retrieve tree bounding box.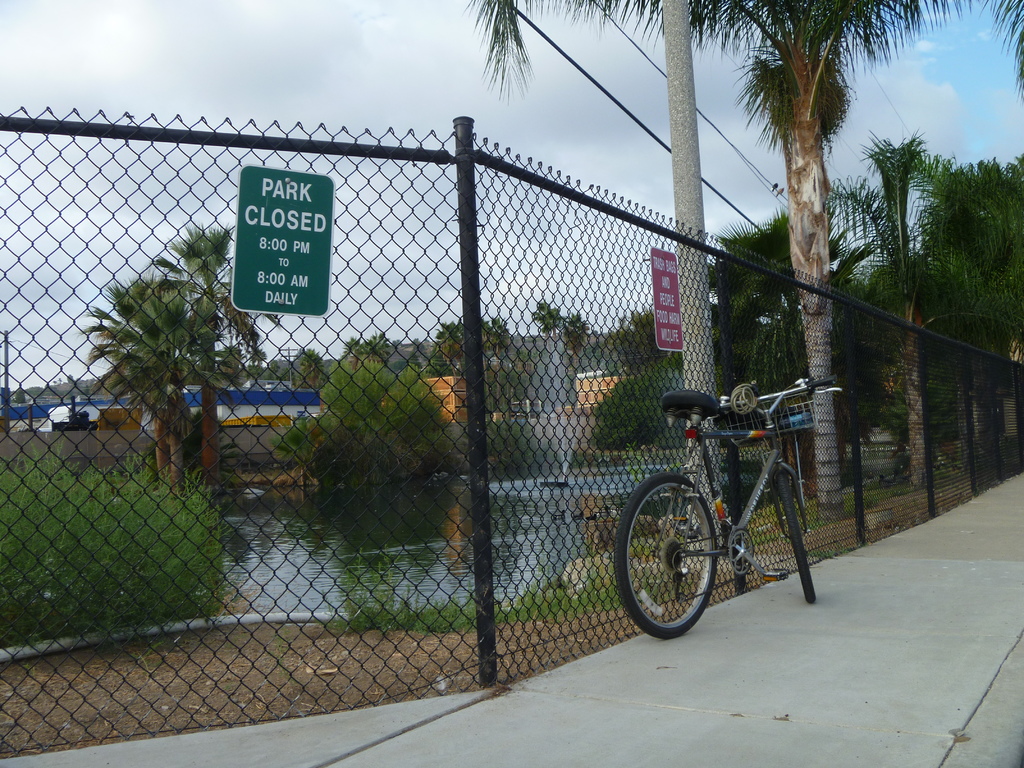
Bounding box: select_region(152, 218, 270, 503).
